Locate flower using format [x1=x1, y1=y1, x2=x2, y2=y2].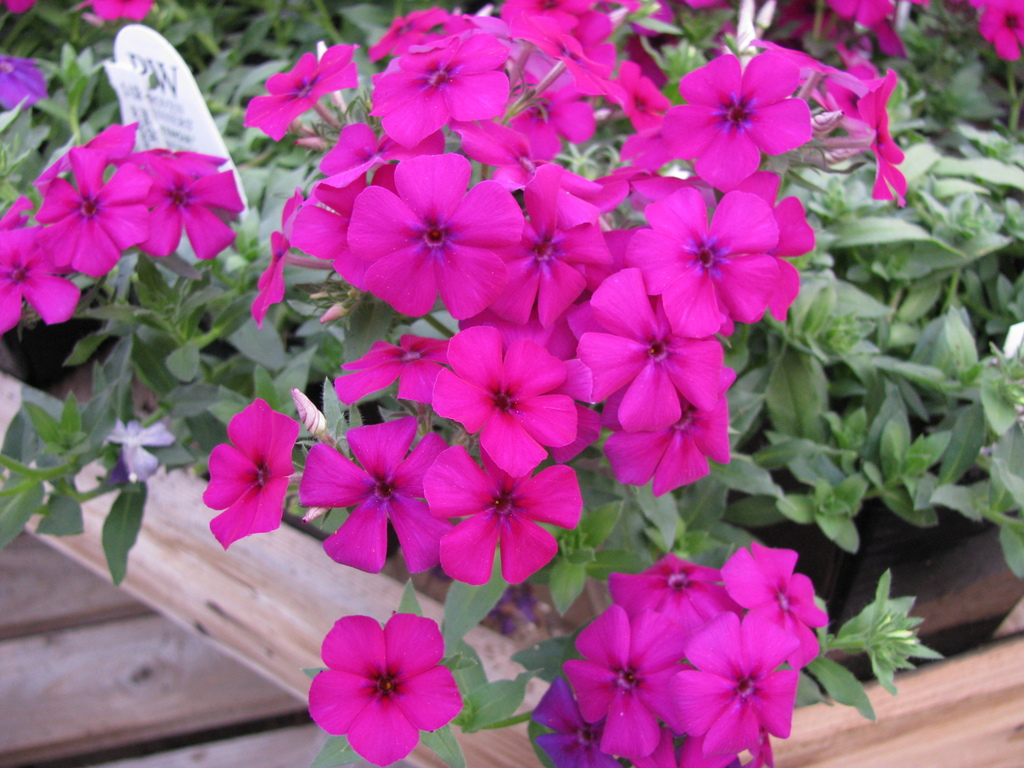
[x1=974, y1=3, x2=1023, y2=61].
